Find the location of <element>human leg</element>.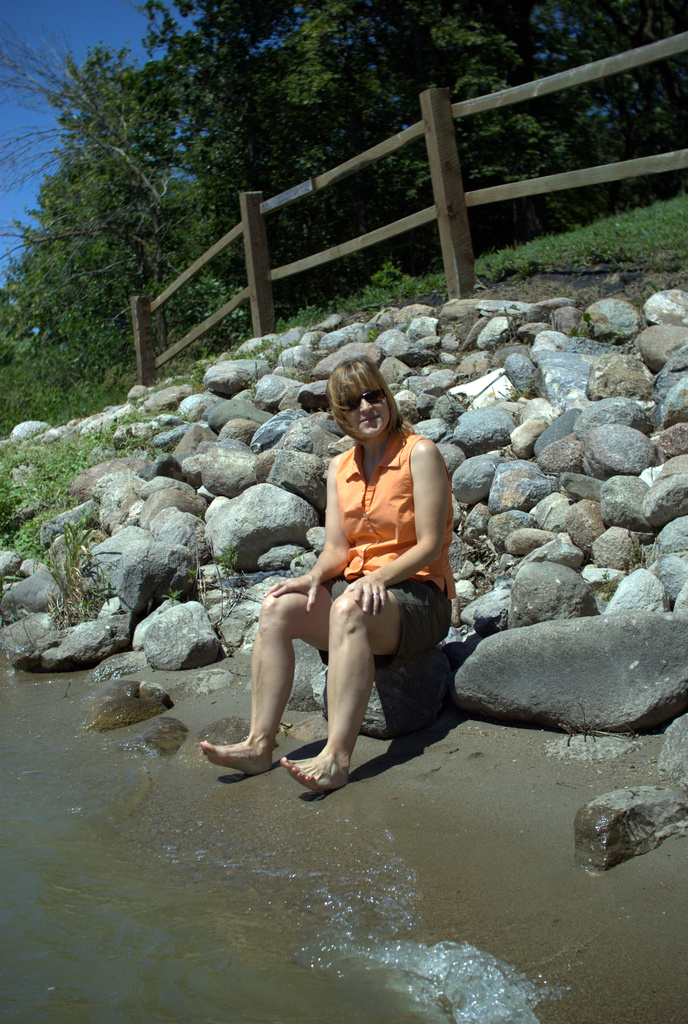
Location: locate(202, 560, 368, 779).
